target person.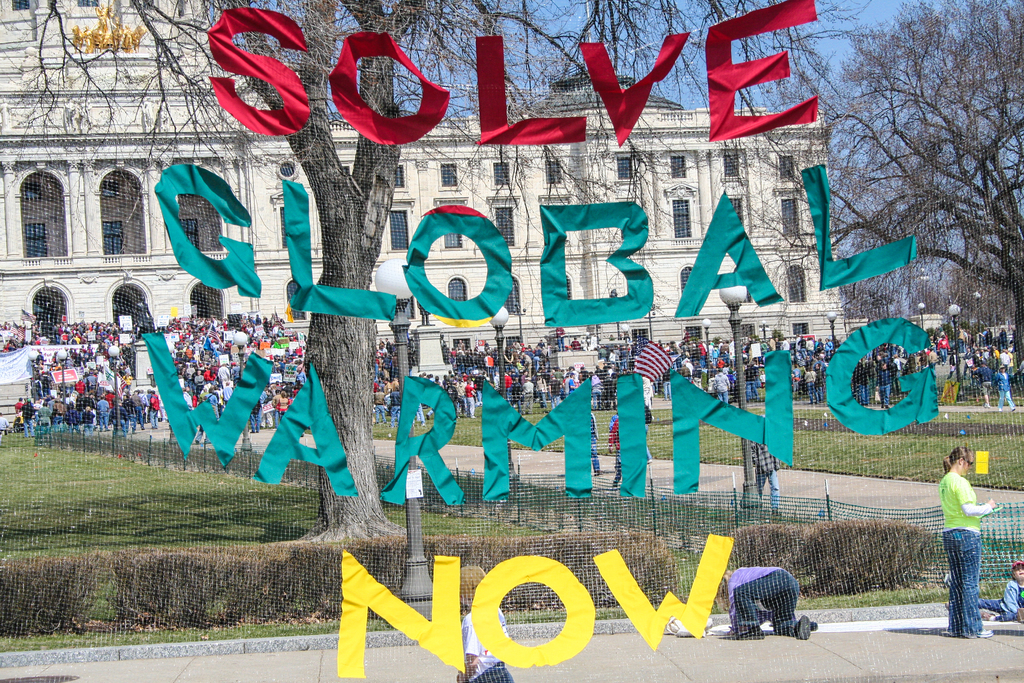
Target region: select_region(609, 411, 649, 489).
